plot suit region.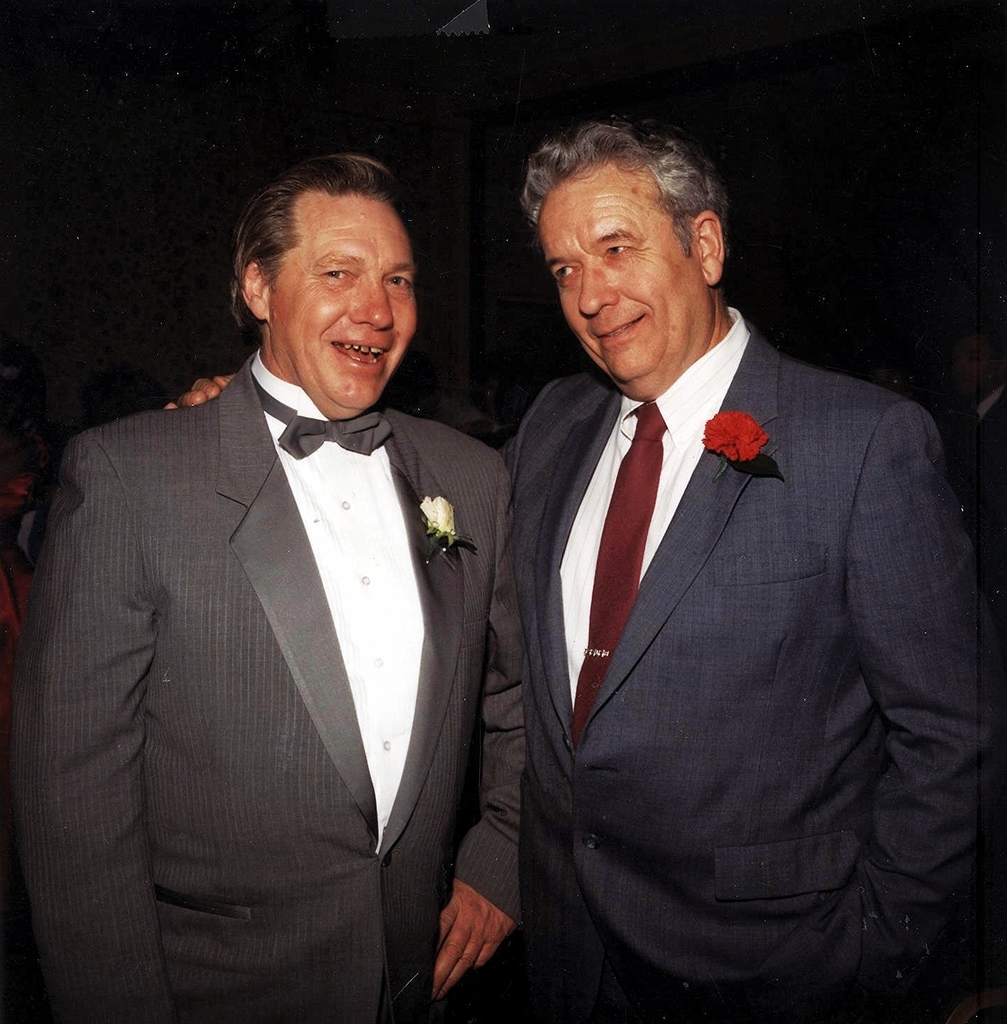
Plotted at {"left": 0, "top": 347, "right": 529, "bottom": 1023}.
